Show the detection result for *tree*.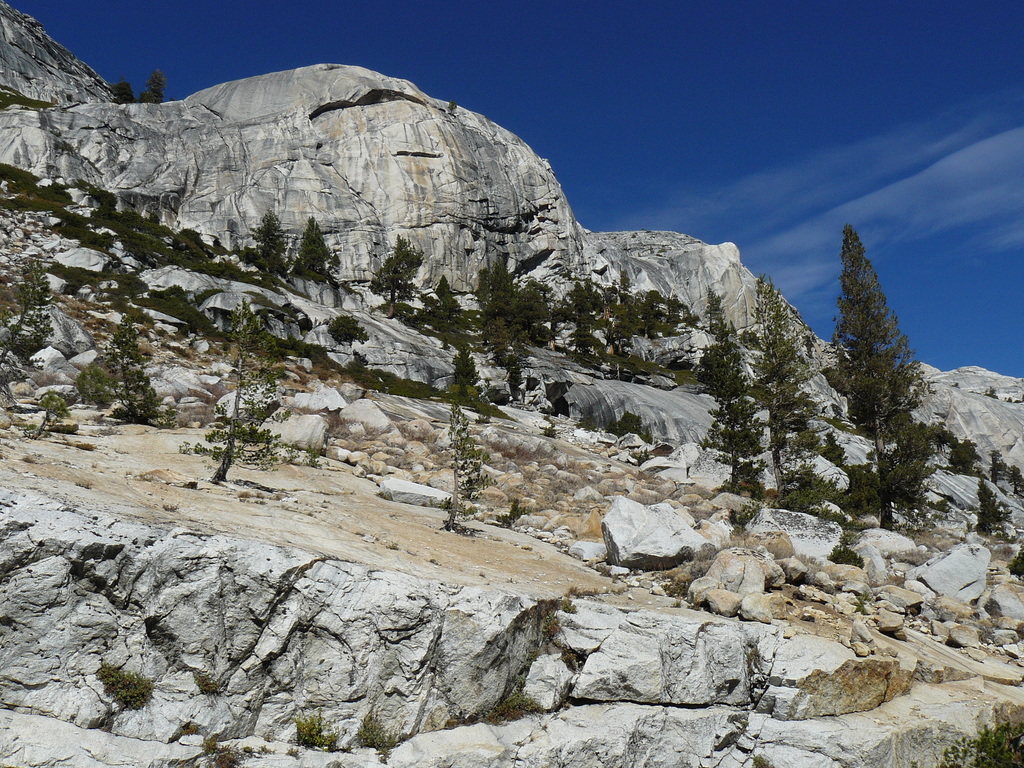
bbox=(372, 233, 428, 325).
